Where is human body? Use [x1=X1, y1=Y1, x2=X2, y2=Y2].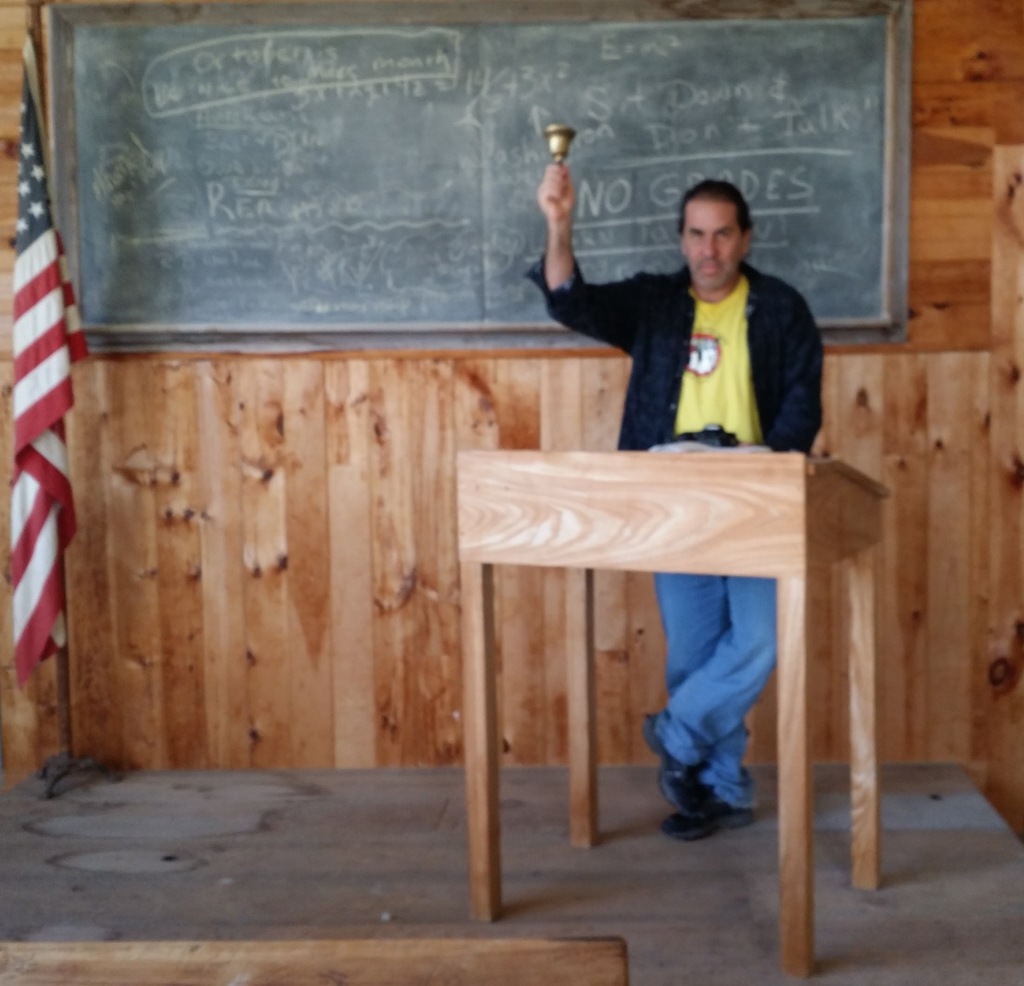
[x1=509, y1=169, x2=822, y2=830].
